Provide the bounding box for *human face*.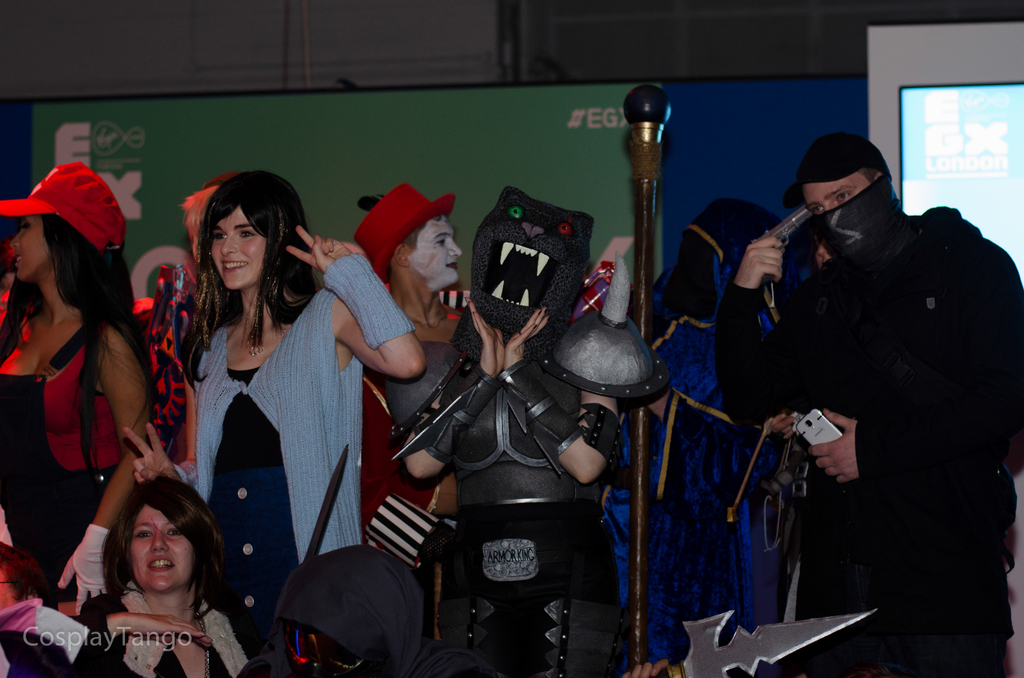
(left=118, top=498, right=189, bottom=593).
